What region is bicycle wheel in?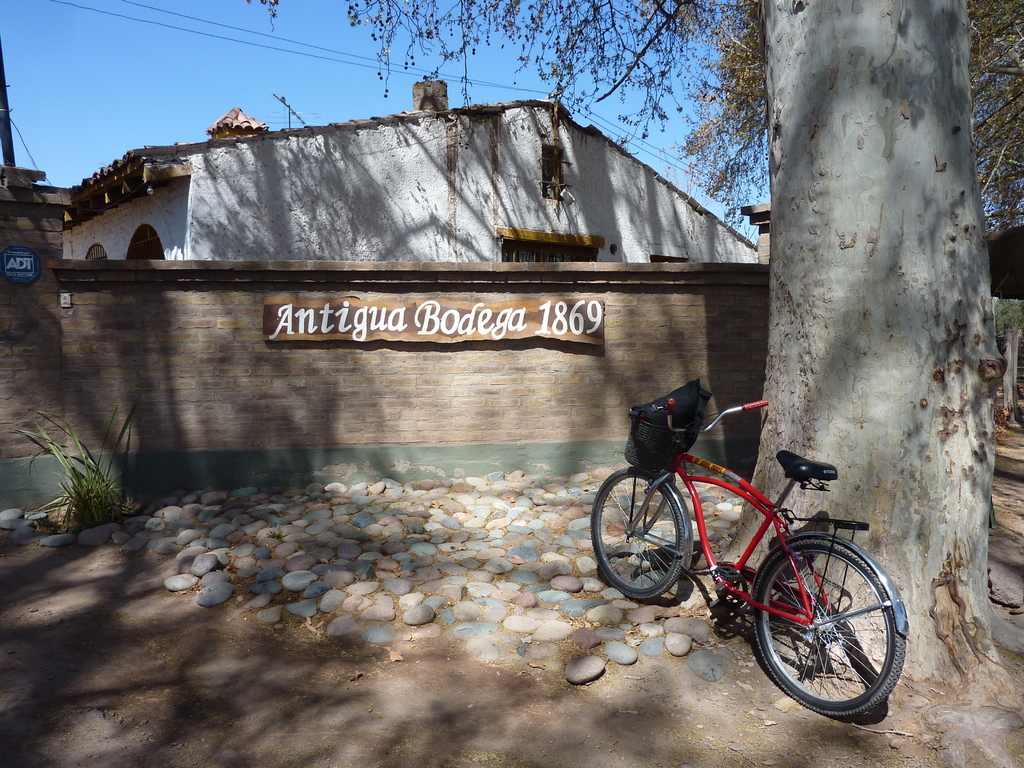
x1=748, y1=533, x2=902, y2=721.
